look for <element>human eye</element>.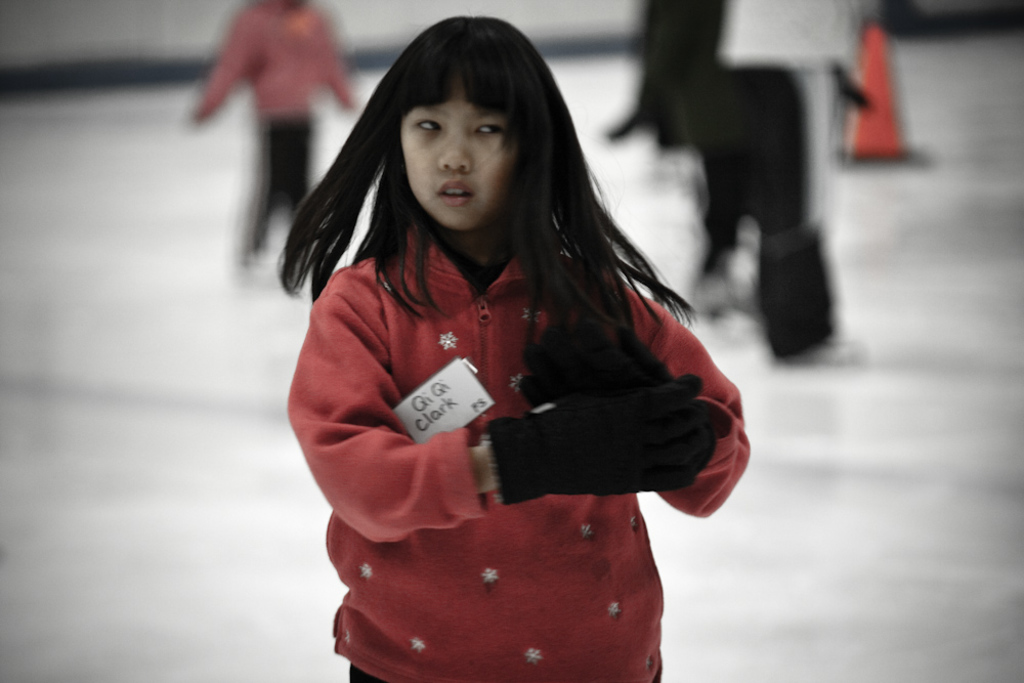
Found: 474, 121, 508, 140.
